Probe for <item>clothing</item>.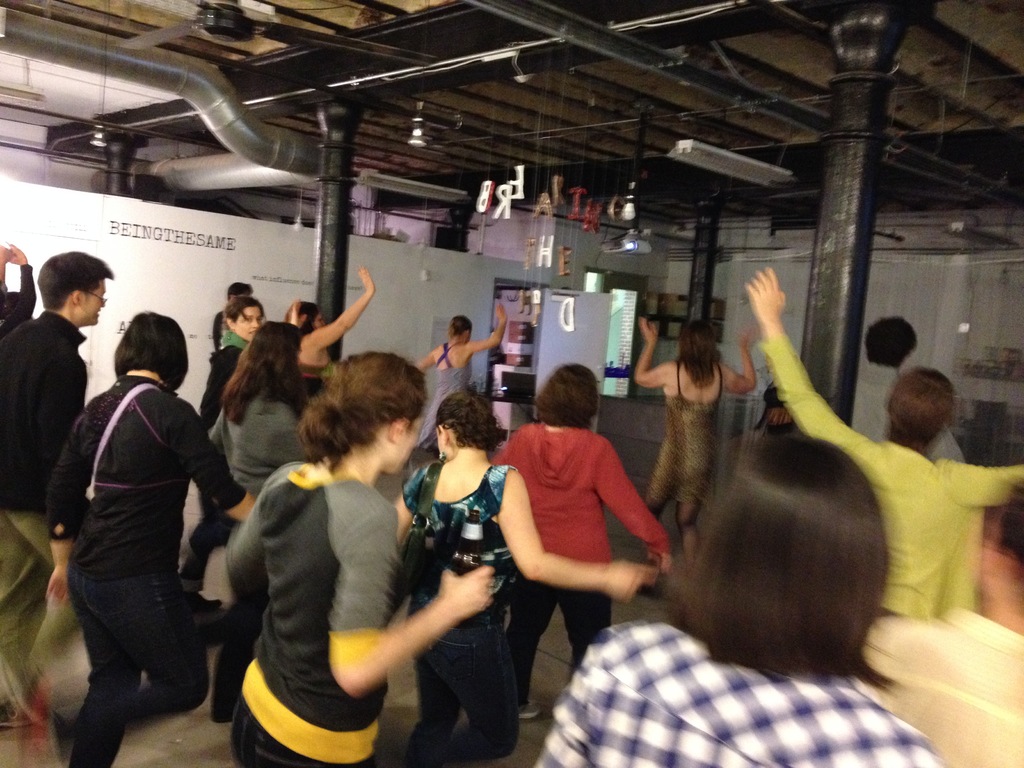
Probe result: Rect(533, 625, 938, 766).
